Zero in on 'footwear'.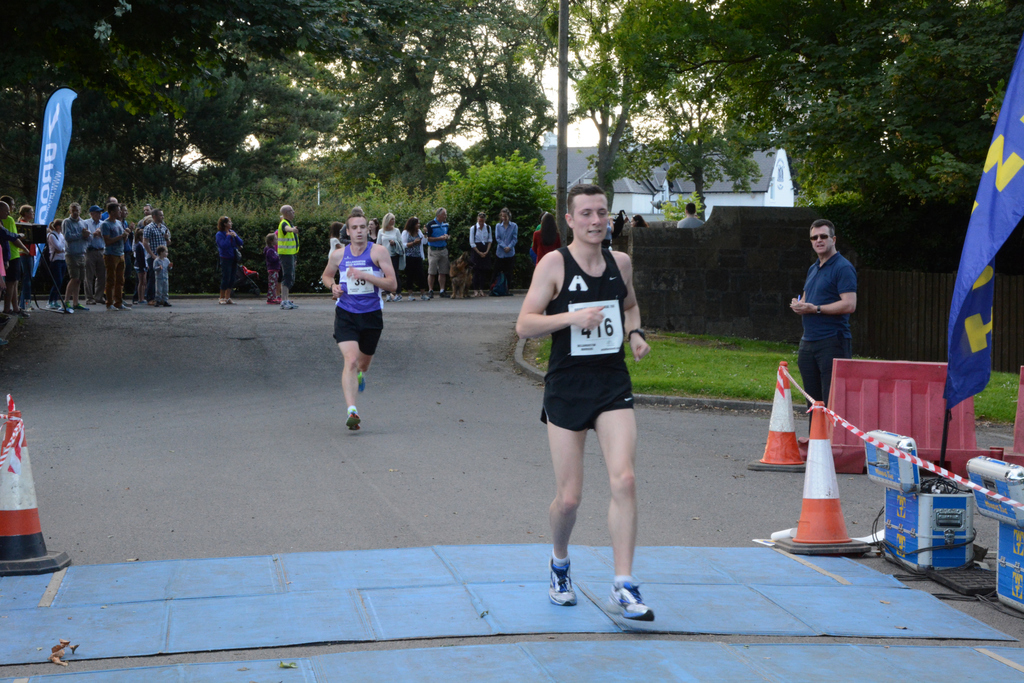
Zeroed in: (84, 297, 95, 306).
